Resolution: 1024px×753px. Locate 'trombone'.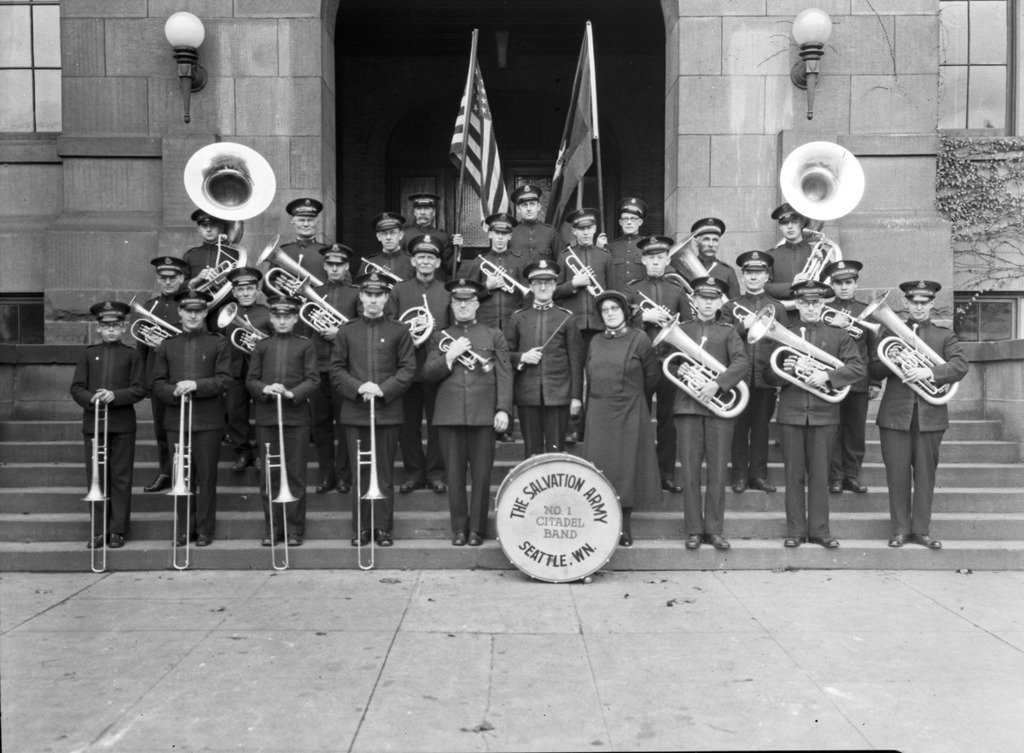
83, 383, 108, 569.
